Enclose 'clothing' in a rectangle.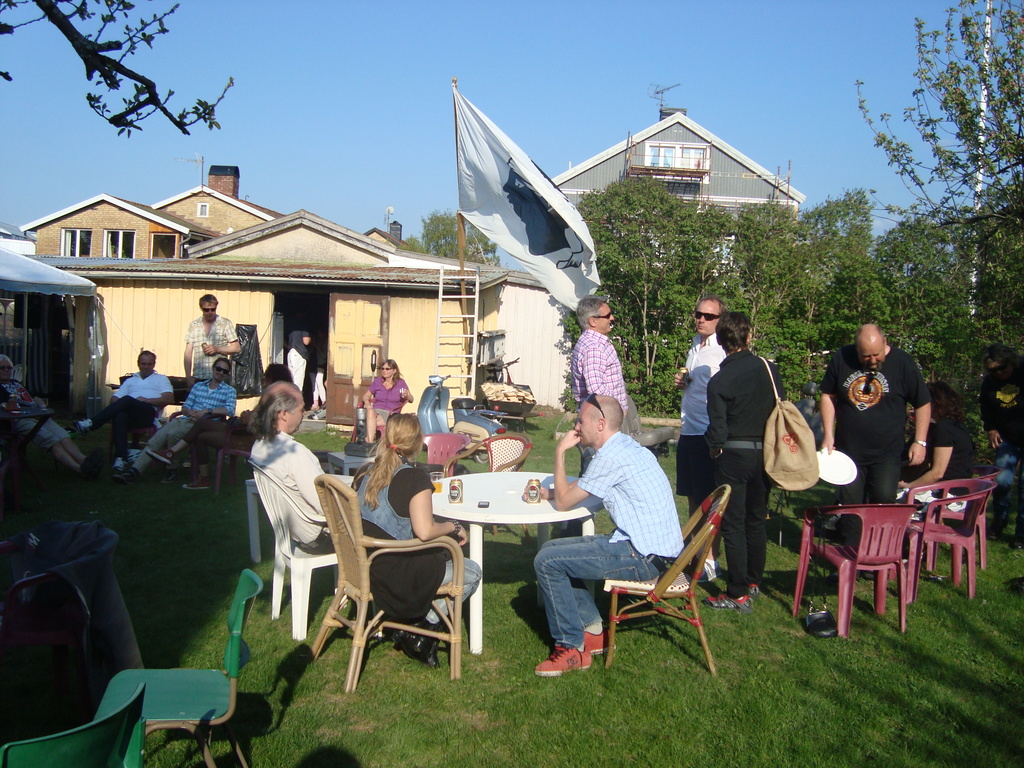
Rect(366, 372, 408, 422).
